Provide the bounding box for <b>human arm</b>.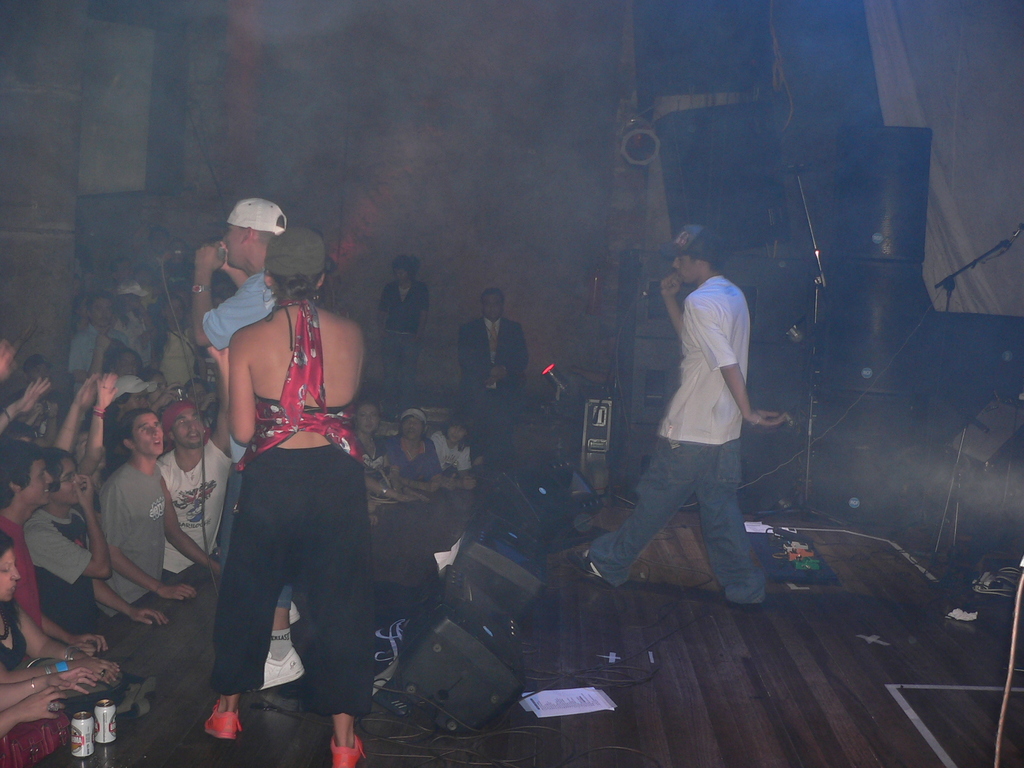
x1=49 y1=372 x2=99 y2=454.
